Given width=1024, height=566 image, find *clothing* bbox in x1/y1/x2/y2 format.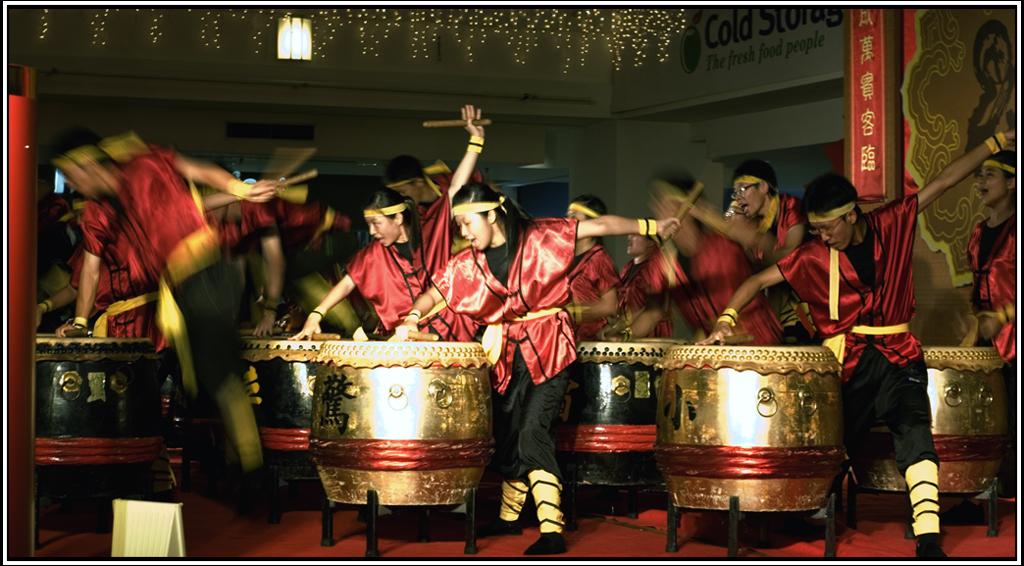
566/247/615/336.
